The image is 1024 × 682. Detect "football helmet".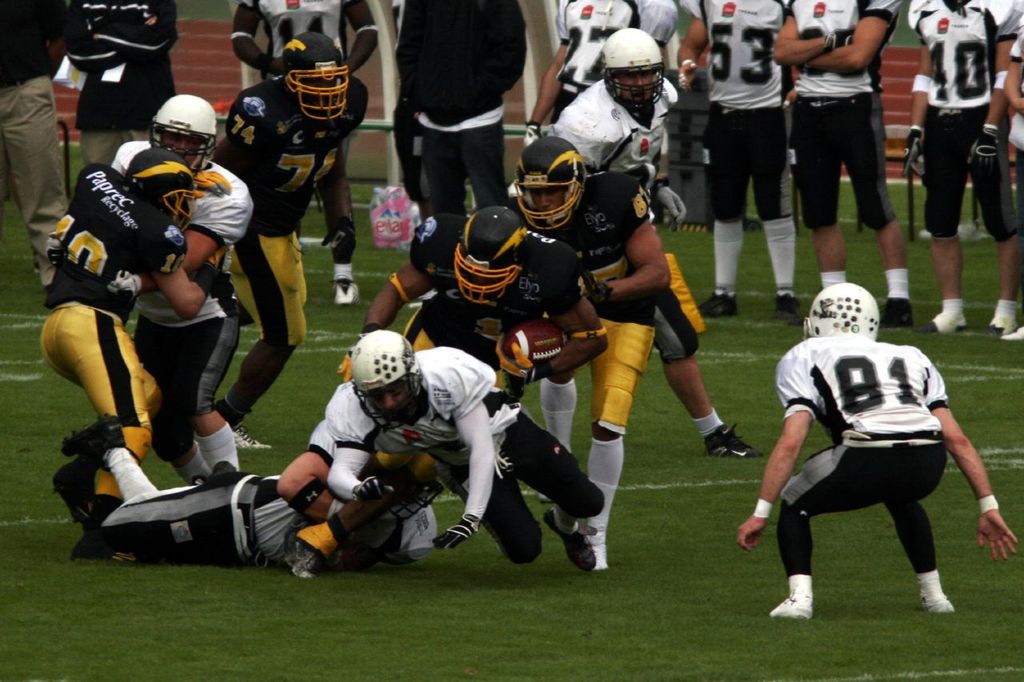
Detection: [282,30,349,126].
